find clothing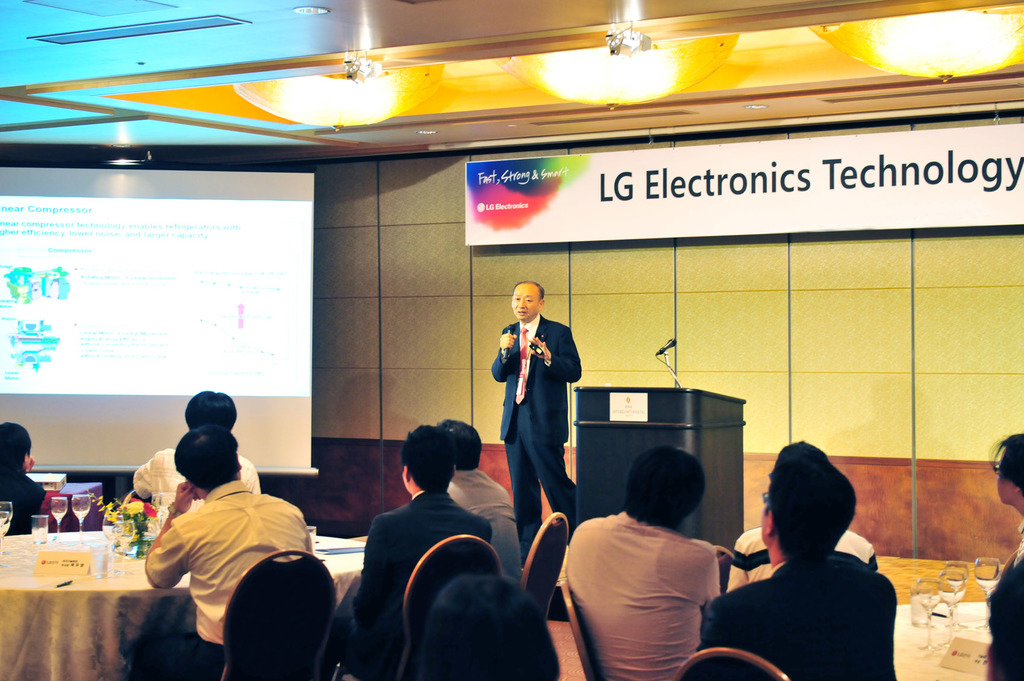
{"x1": 561, "y1": 487, "x2": 748, "y2": 665}
